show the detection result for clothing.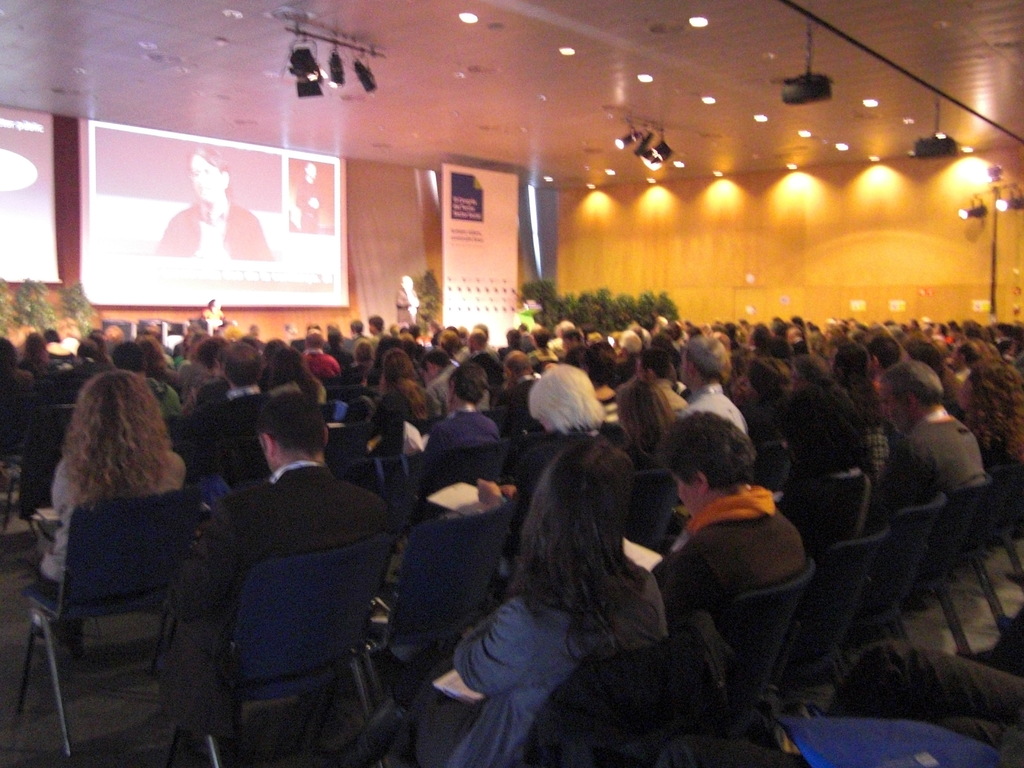
crop(41, 460, 181, 639).
